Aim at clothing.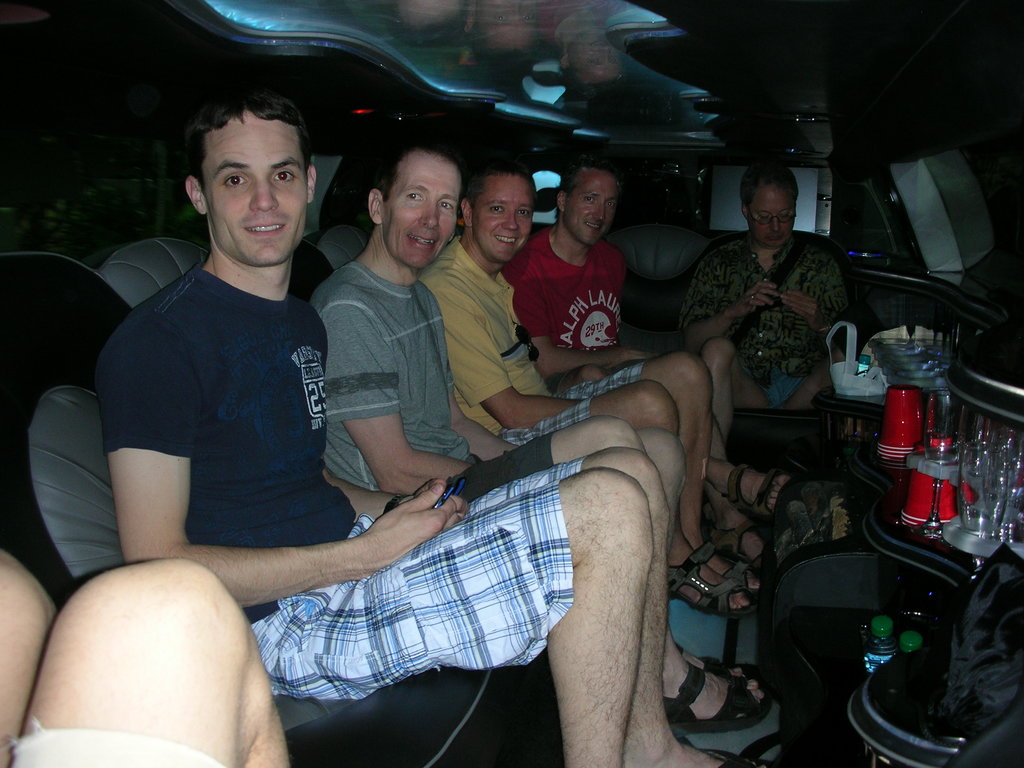
Aimed at left=86, top=255, right=580, bottom=701.
